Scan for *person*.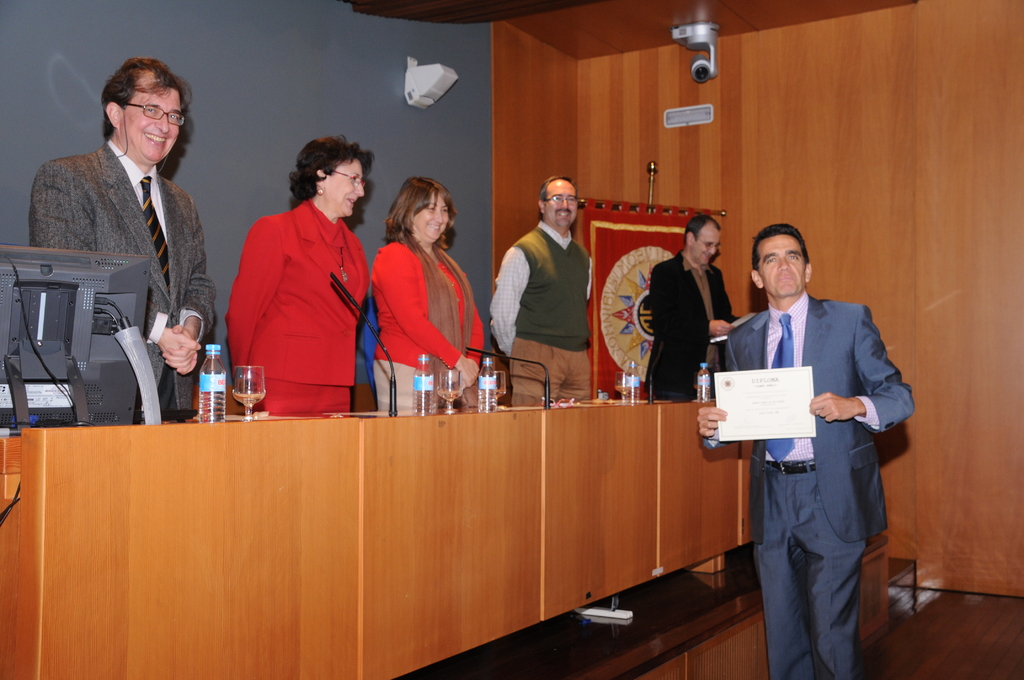
Scan result: detection(30, 56, 215, 424).
